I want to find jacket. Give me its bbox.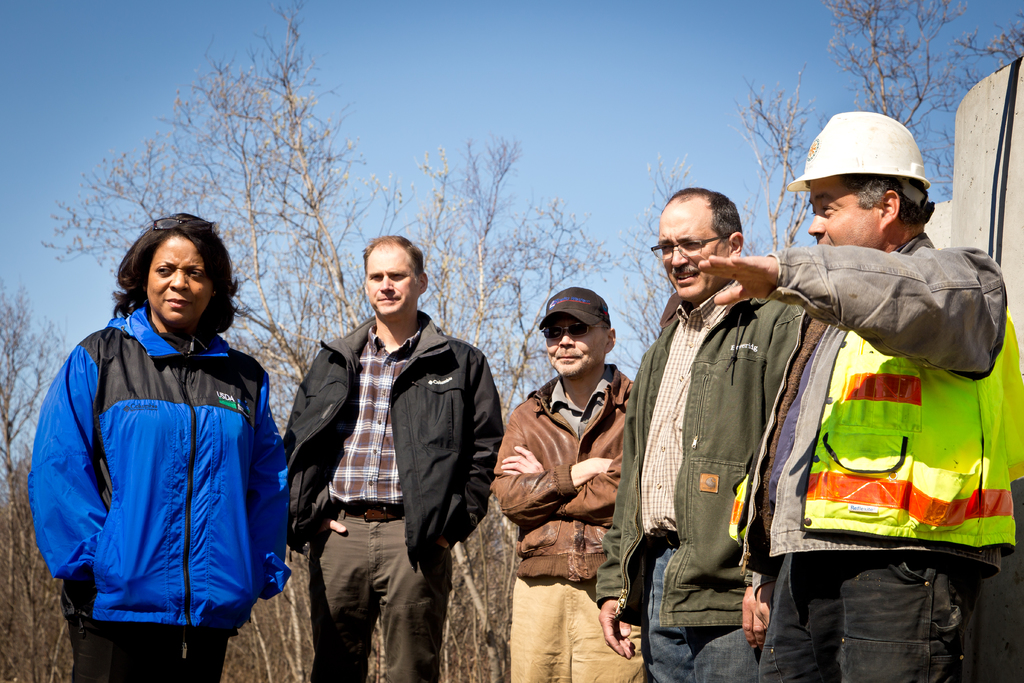
282 308 508 583.
